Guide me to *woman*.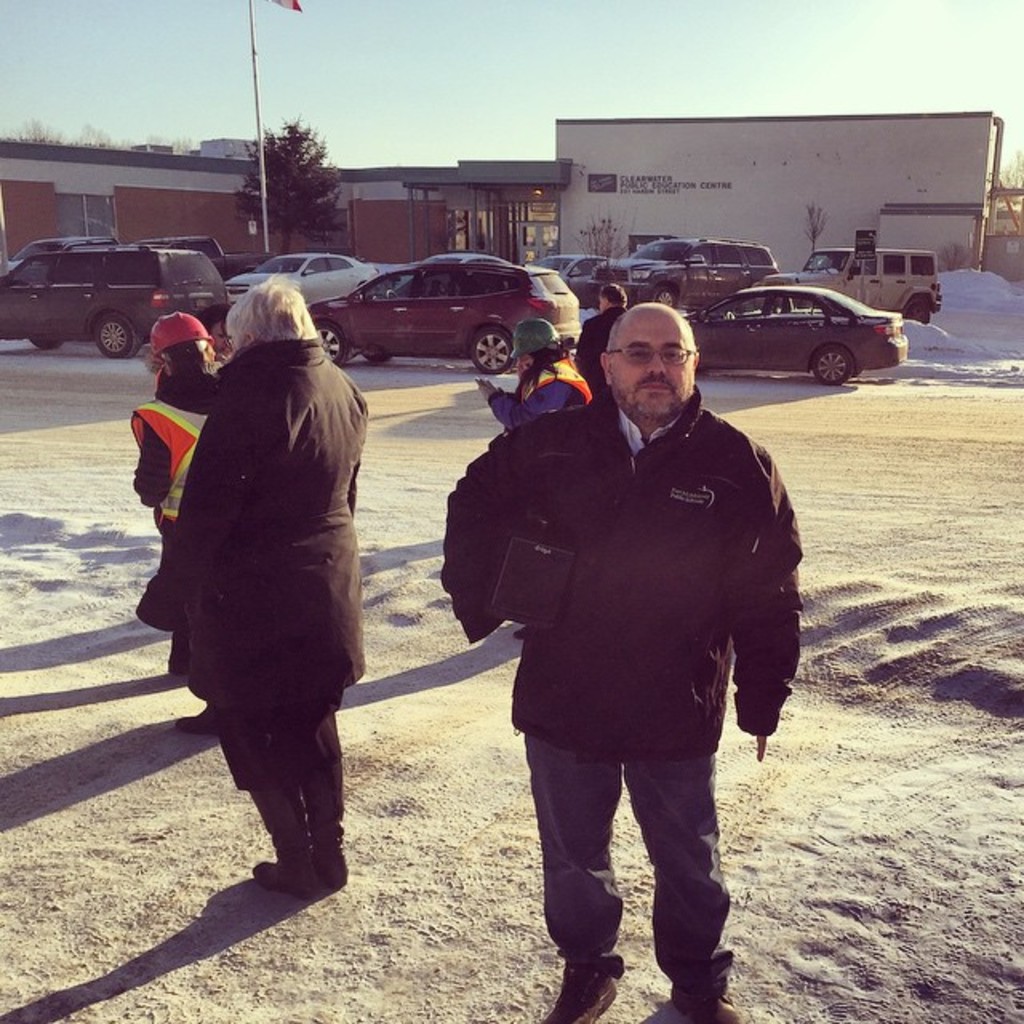
Guidance: bbox(192, 302, 238, 368).
